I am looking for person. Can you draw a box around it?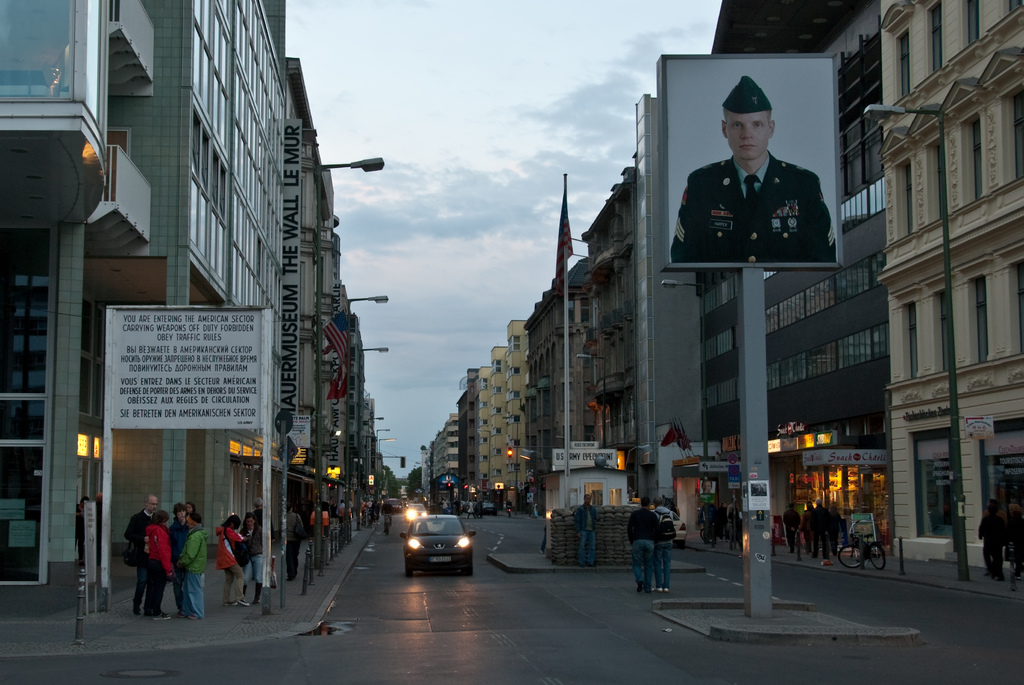
Sure, the bounding box is rect(979, 505, 1007, 583).
